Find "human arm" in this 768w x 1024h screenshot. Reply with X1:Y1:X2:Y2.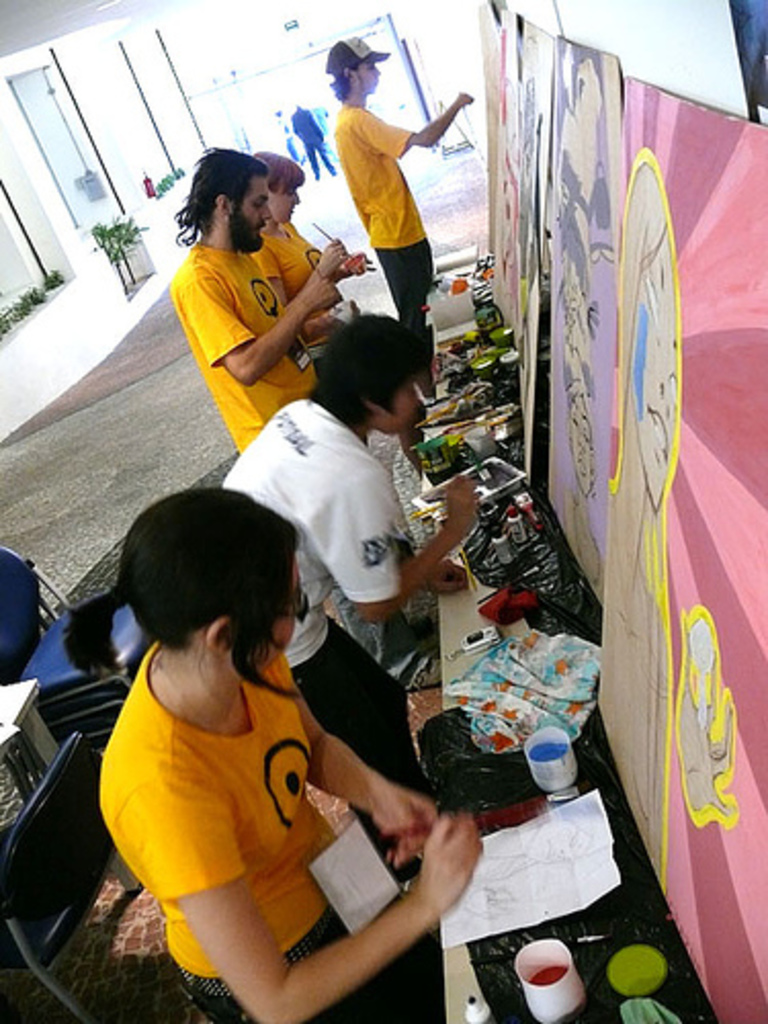
420:555:469:596.
